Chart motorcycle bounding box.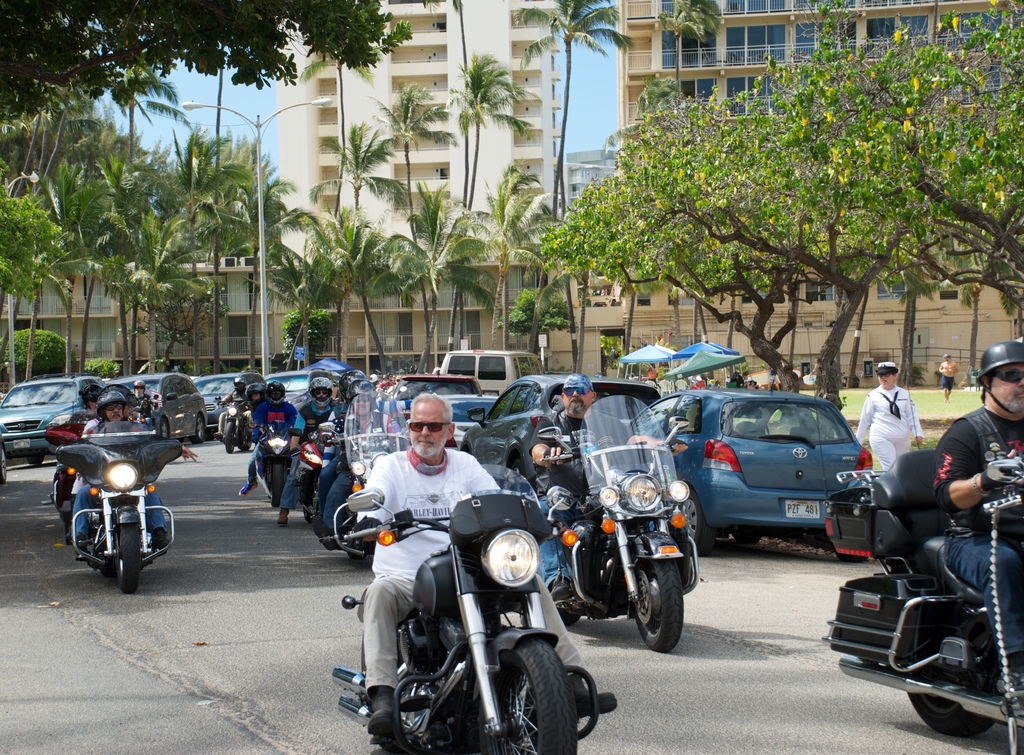
Charted: [x1=288, y1=421, x2=333, y2=527].
